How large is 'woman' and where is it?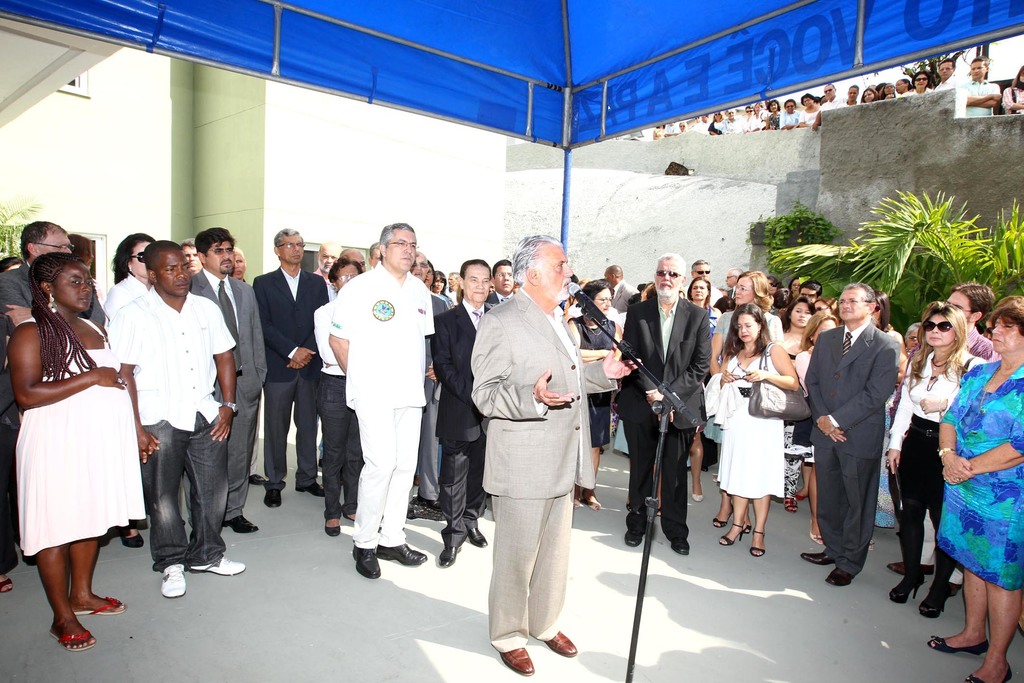
Bounding box: bbox=(774, 297, 808, 514).
